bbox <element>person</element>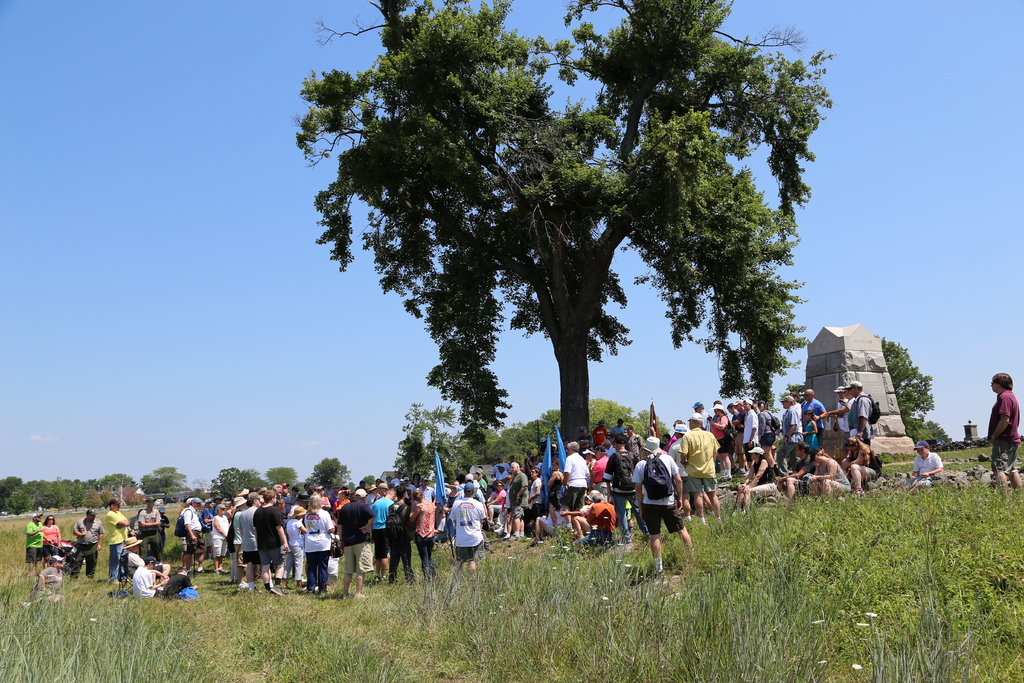
detection(641, 442, 694, 552)
